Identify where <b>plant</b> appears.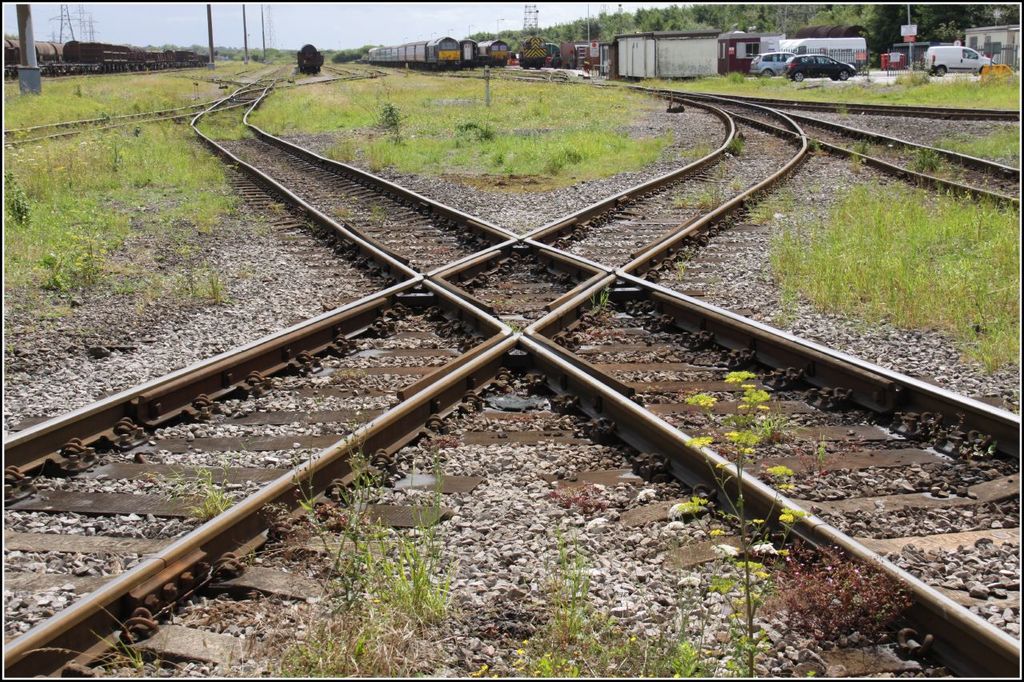
Appears at x1=507 y1=536 x2=671 y2=681.
